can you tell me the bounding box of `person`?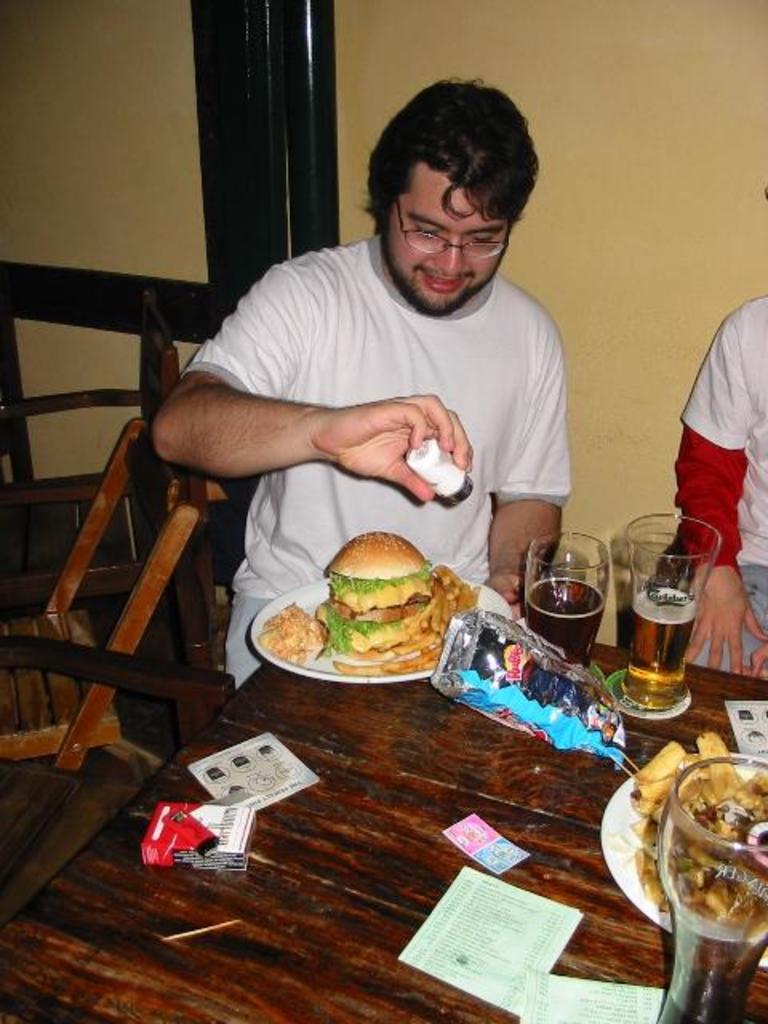
[155,78,566,688].
